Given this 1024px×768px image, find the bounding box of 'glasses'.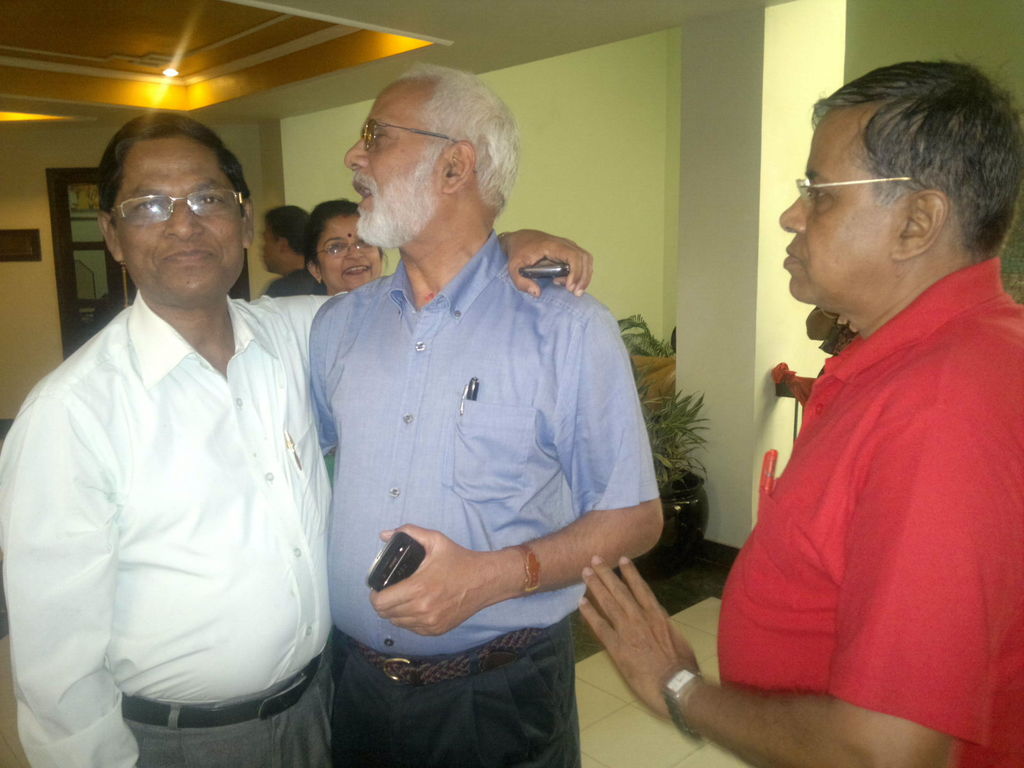
x1=361 y1=118 x2=480 y2=173.
